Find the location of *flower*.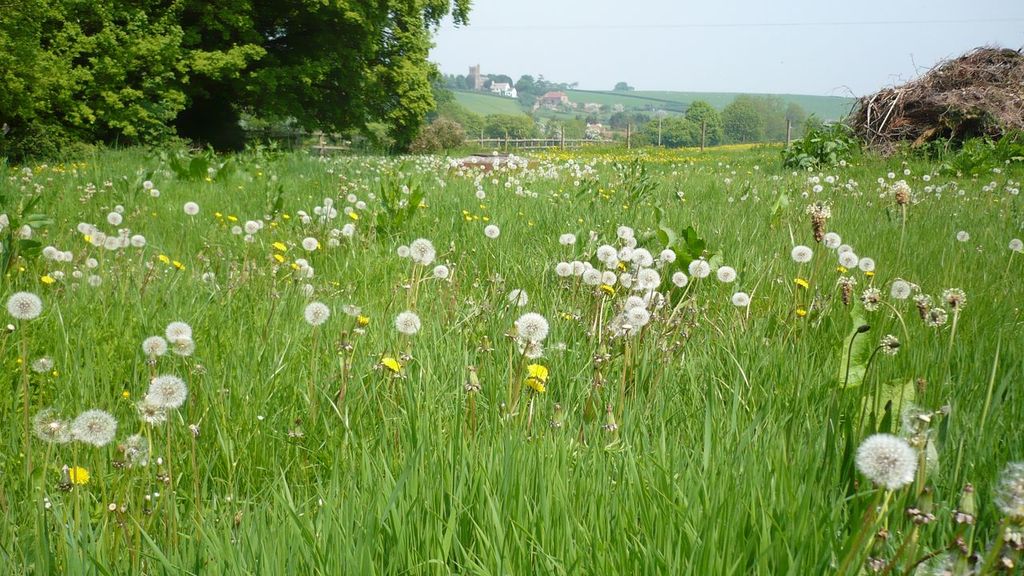
Location: [957,231,969,242].
